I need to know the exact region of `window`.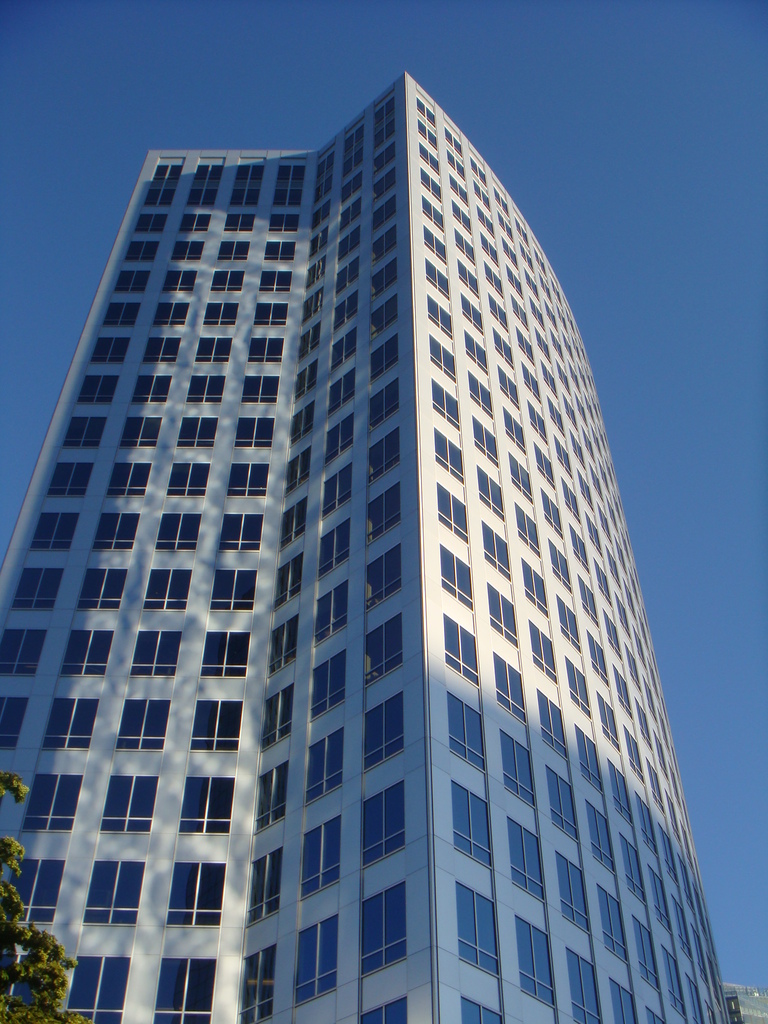
Region: select_region(254, 305, 289, 326).
